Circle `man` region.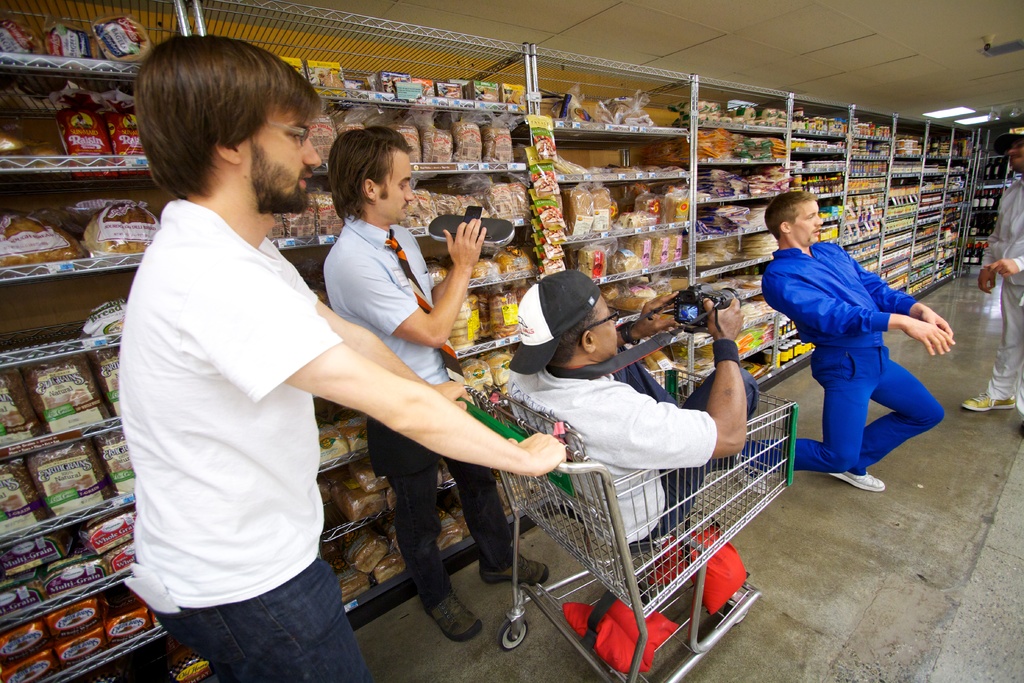
Region: [774,184,953,507].
